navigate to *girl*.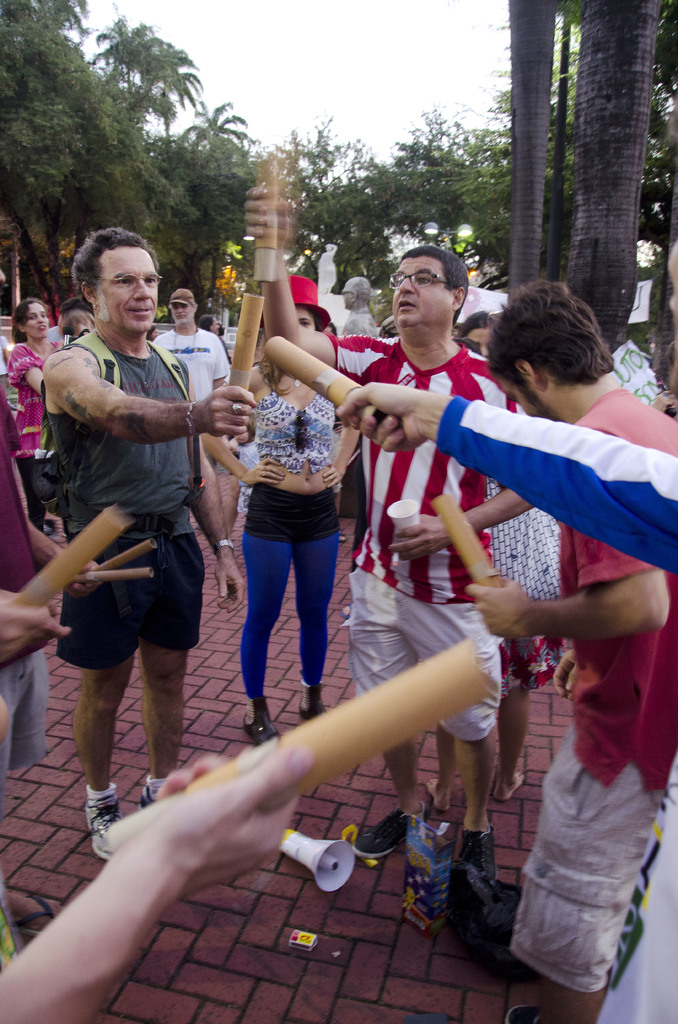
Navigation target: {"x1": 201, "y1": 278, "x2": 357, "y2": 750}.
